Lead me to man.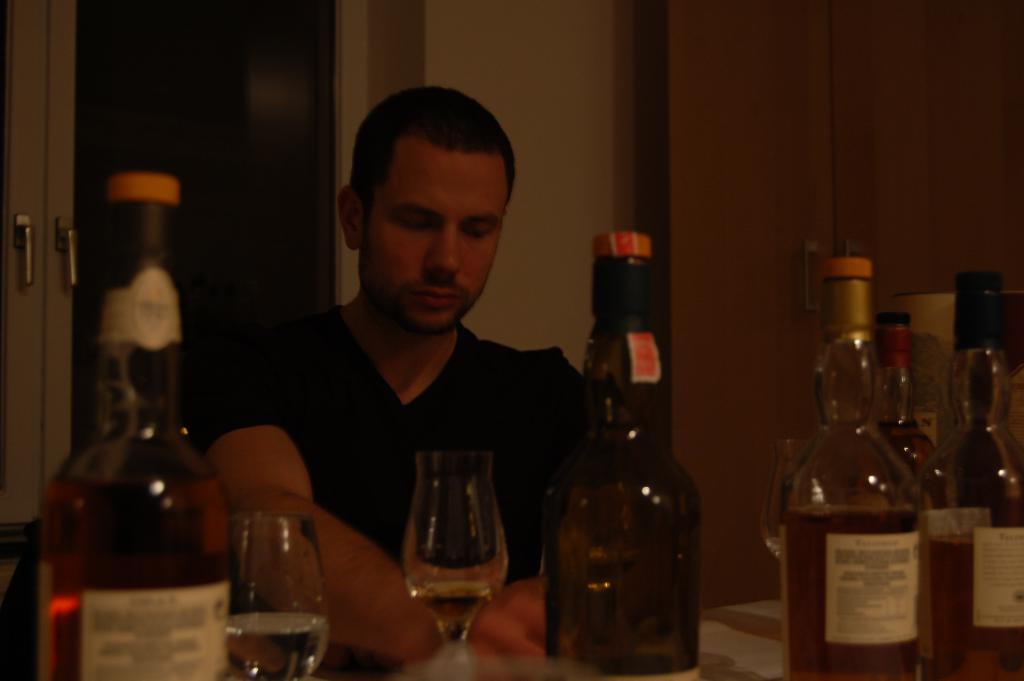
Lead to region(179, 127, 622, 648).
